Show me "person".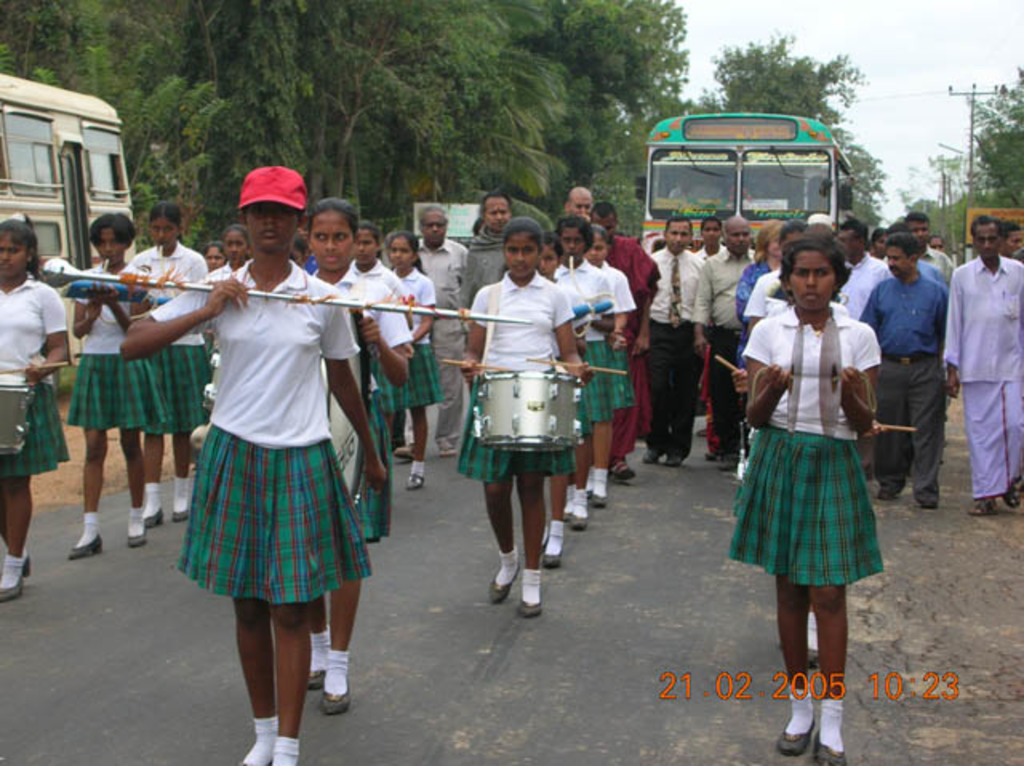
"person" is here: (x1=405, y1=201, x2=475, y2=459).
